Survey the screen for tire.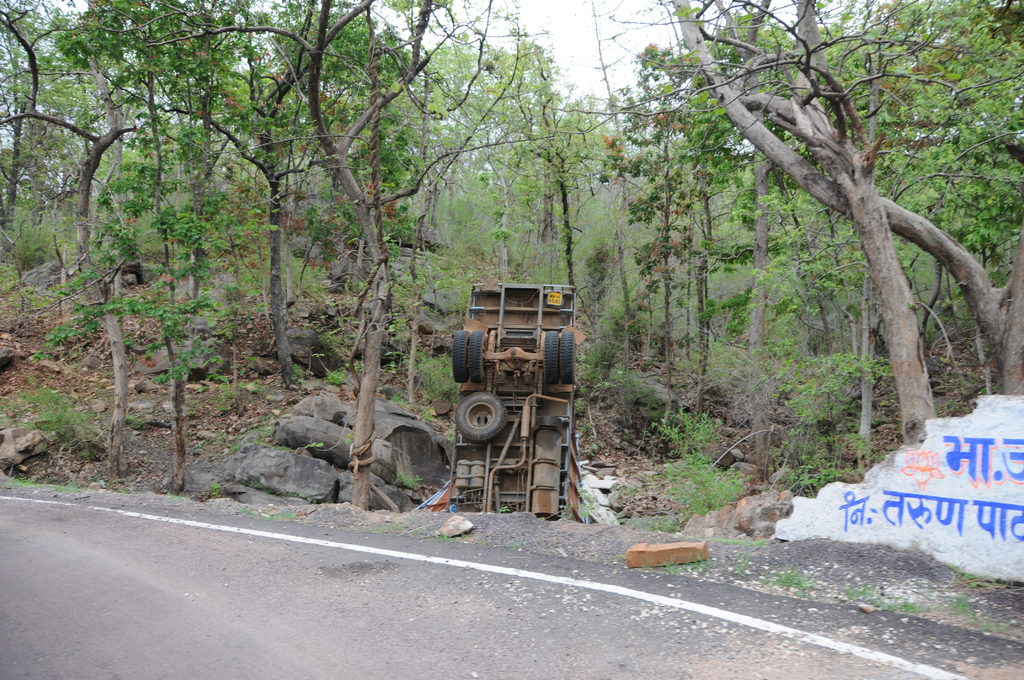
Survey found: [left=538, top=329, right=557, bottom=387].
